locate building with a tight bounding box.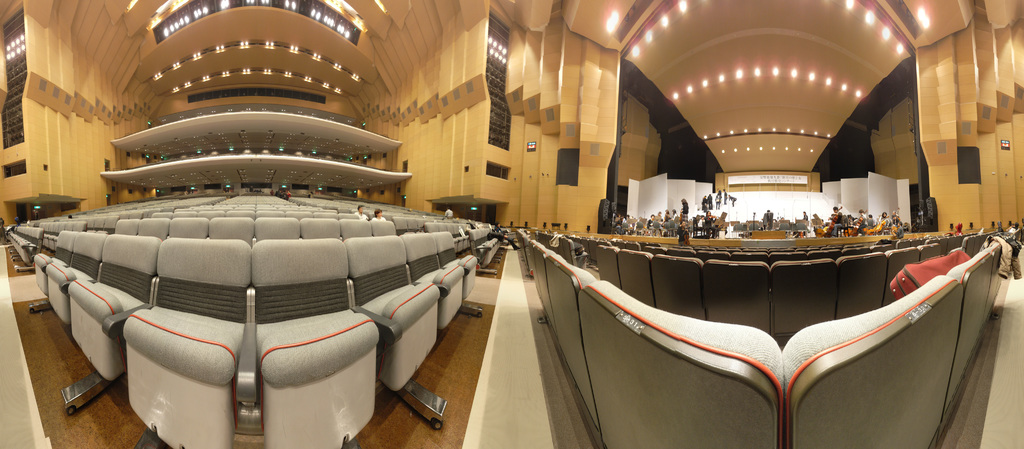
pyautogui.locateOnScreen(515, 0, 1023, 448).
